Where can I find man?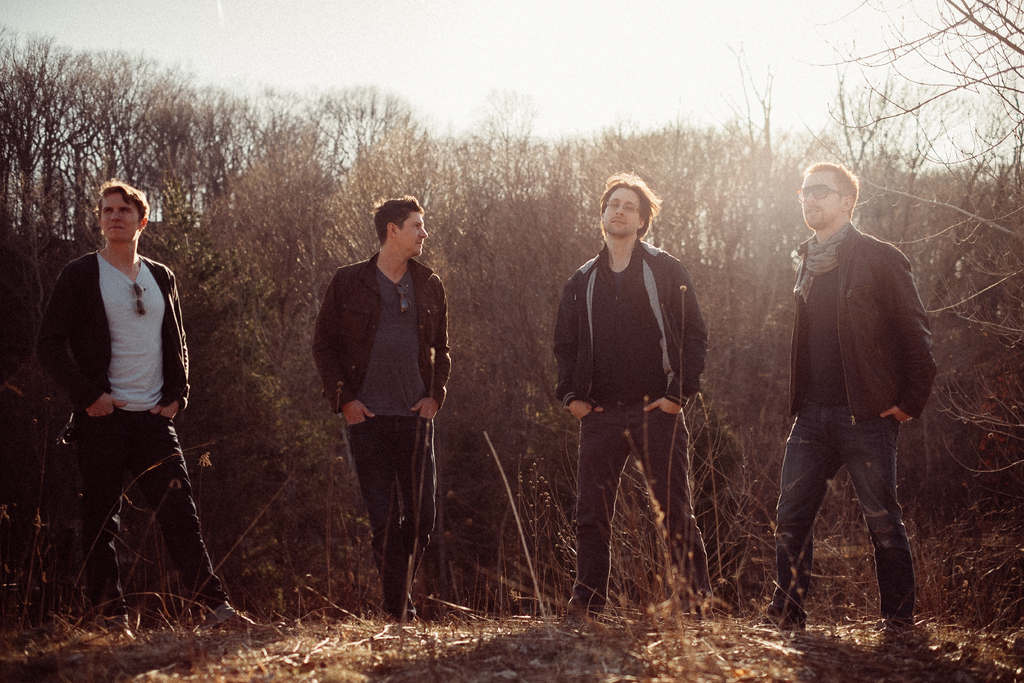
You can find it at box=[312, 192, 454, 625].
